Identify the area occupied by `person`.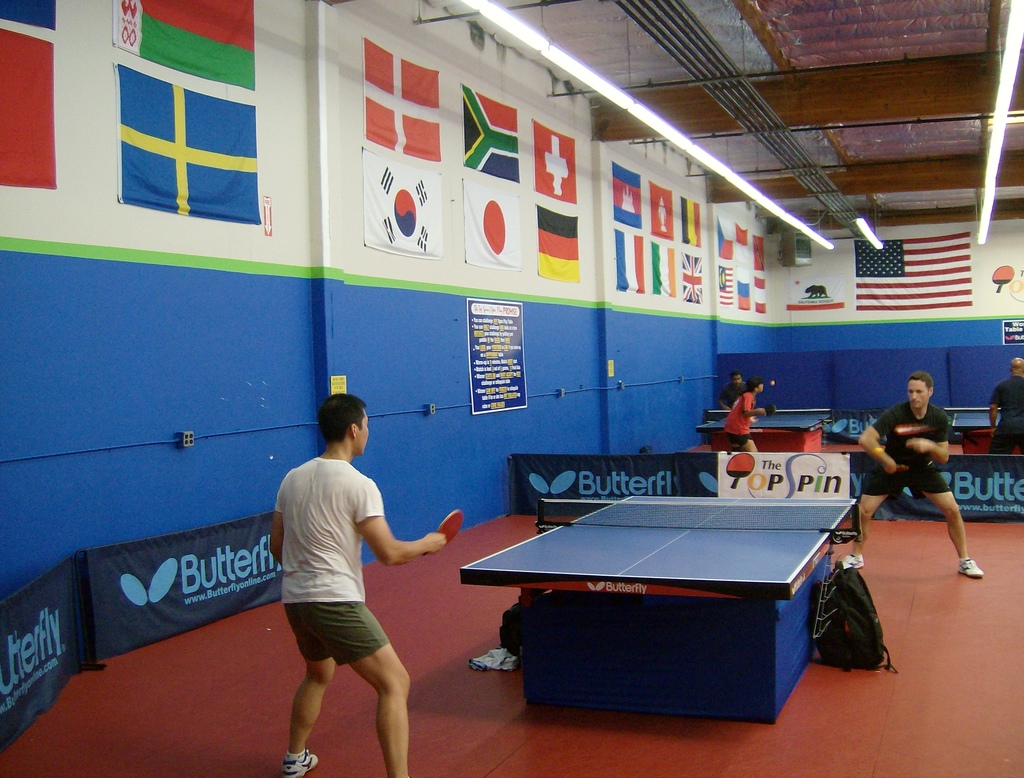
Area: l=986, t=351, r=1023, b=437.
